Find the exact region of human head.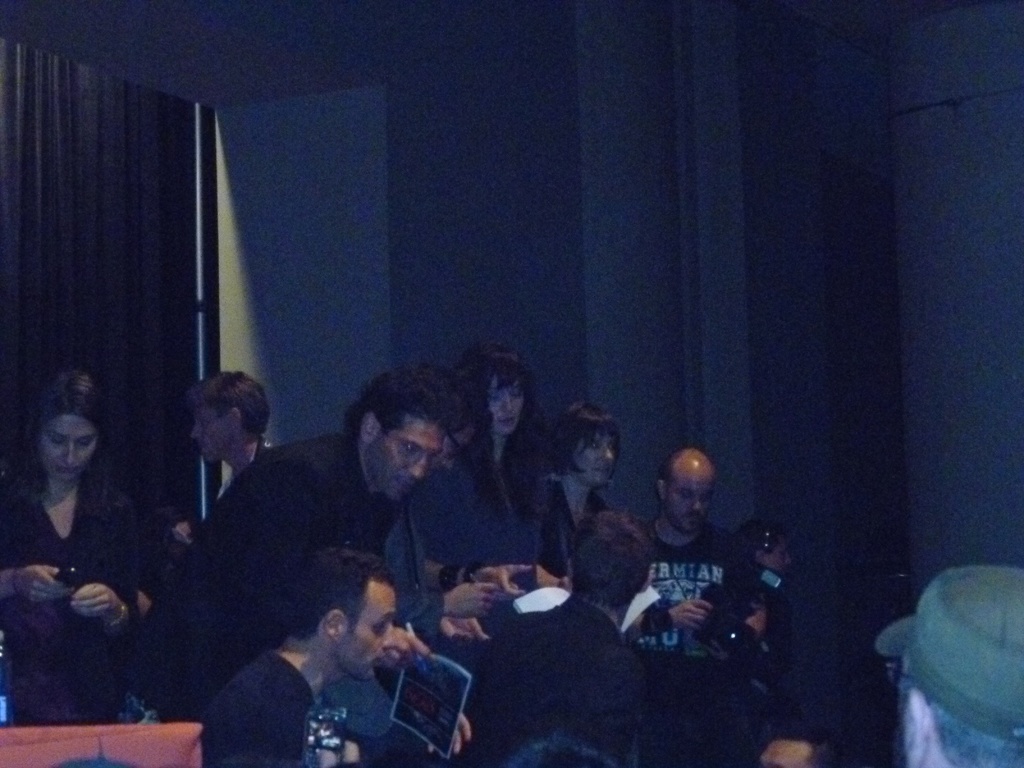
Exact region: [345, 367, 467, 505].
